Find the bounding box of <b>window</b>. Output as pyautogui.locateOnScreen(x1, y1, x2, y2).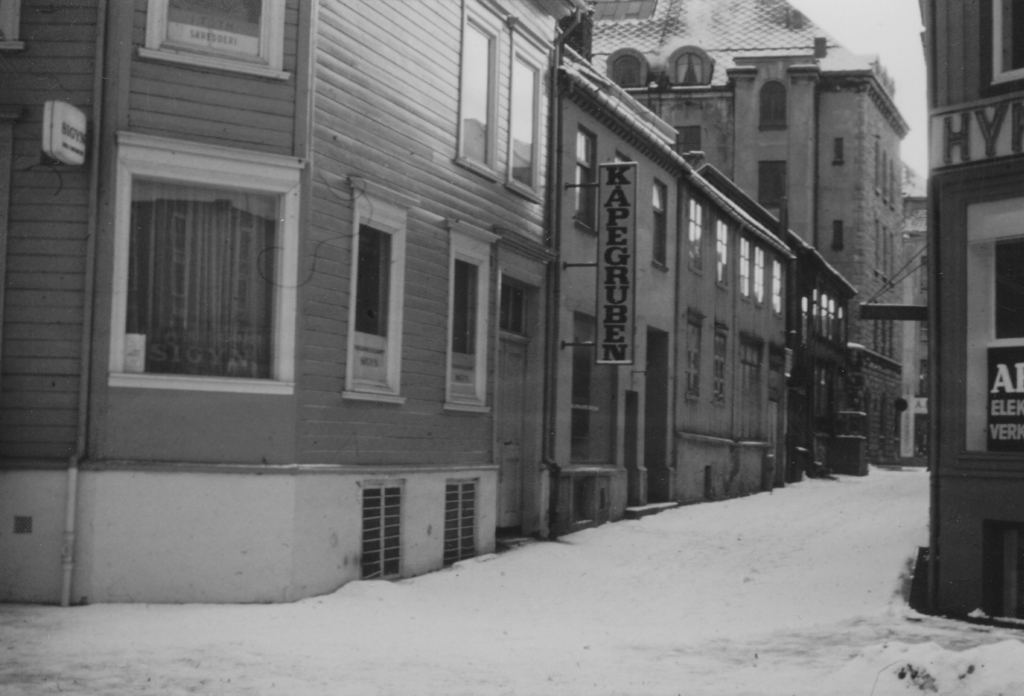
pyautogui.locateOnScreen(138, 0, 285, 77).
